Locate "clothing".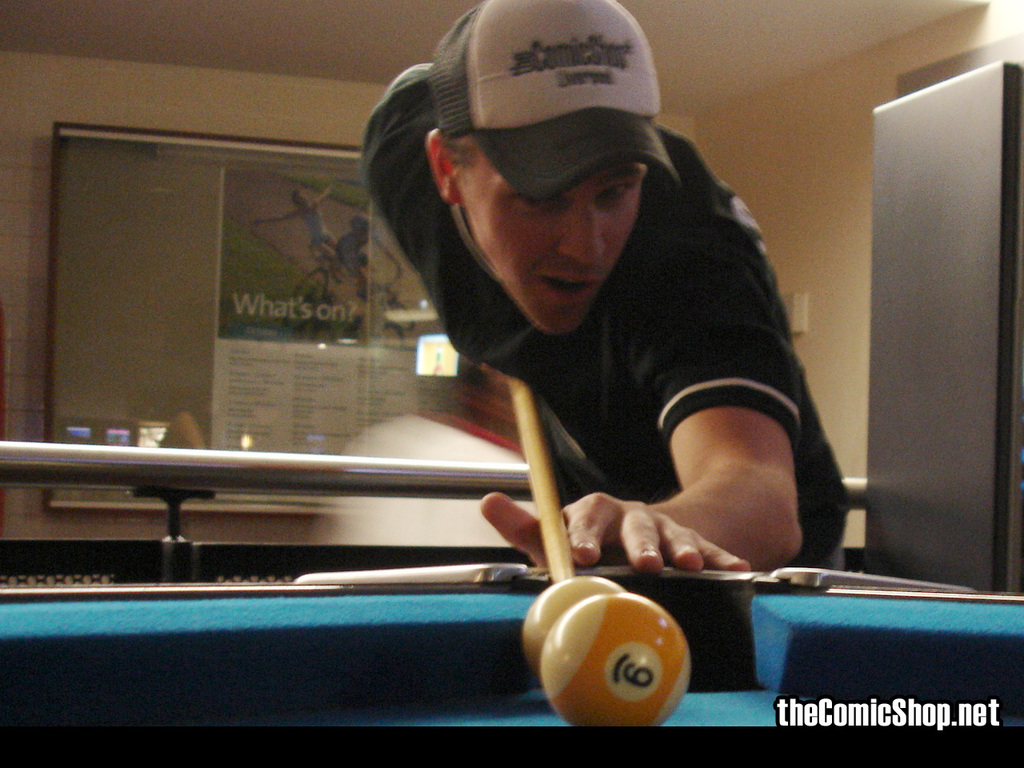
Bounding box: 339, 82, 850, 565.
